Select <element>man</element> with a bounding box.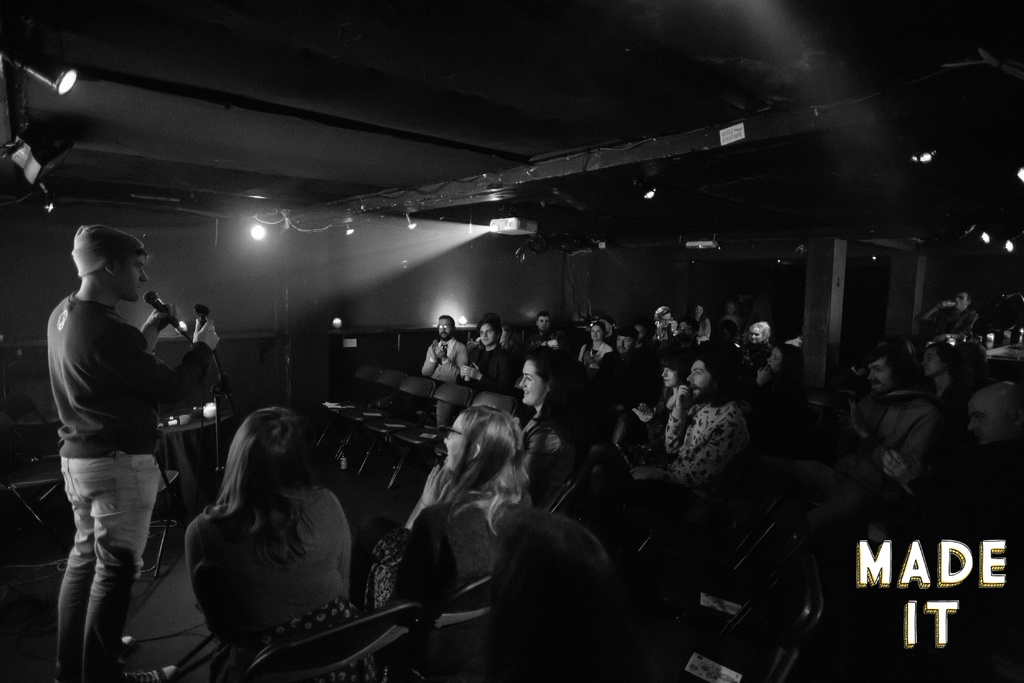
[x1=968, y1=379, x2=1023, y2=498].
